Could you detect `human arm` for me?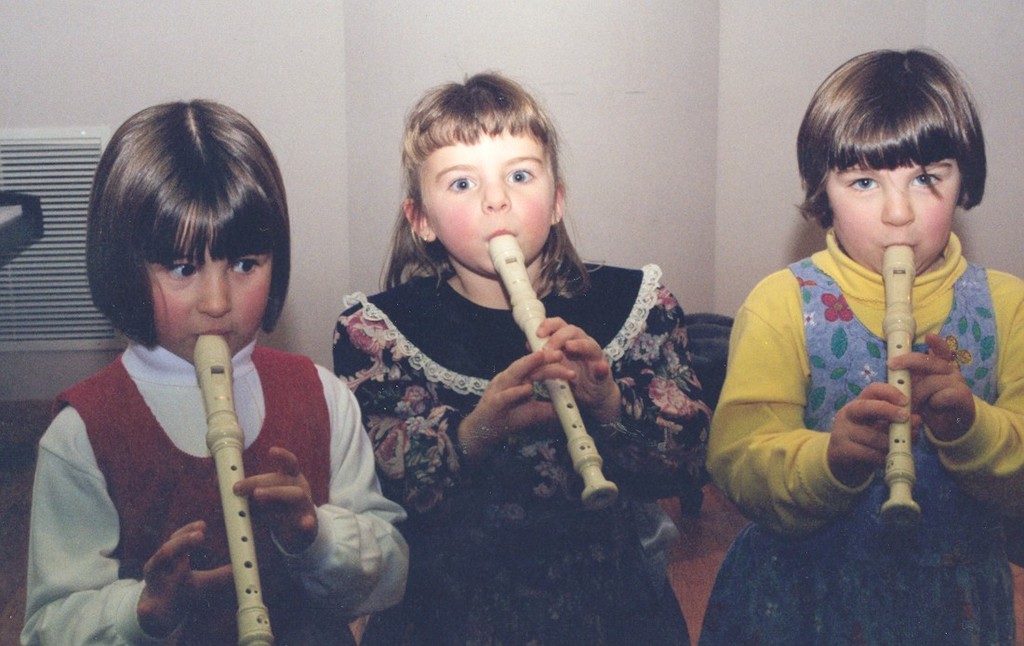
Detection result: <region>228, 363, 404, 619</region>.
